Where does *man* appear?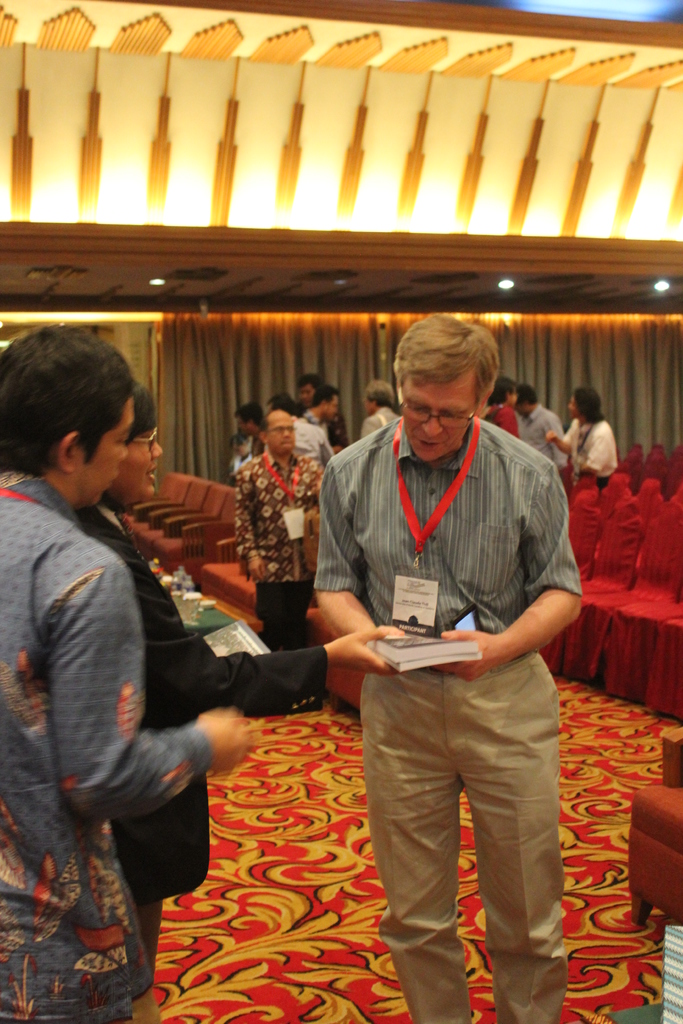
Appears at <bbox>292, 377, 355, 459</bbox>.
